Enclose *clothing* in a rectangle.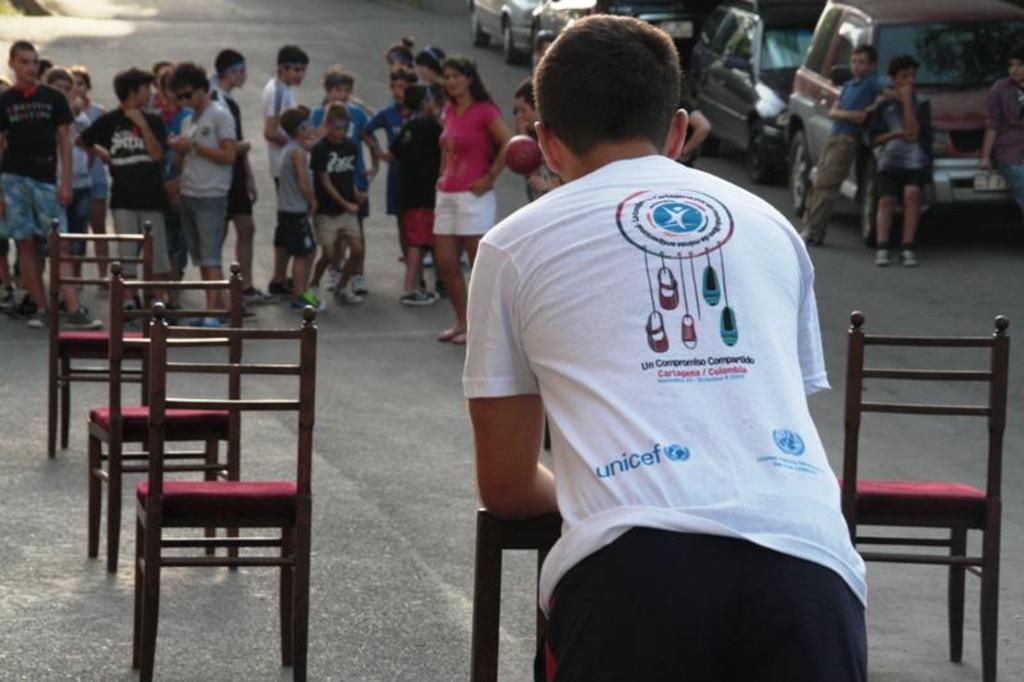
locate(370, 102, 406, 261).
